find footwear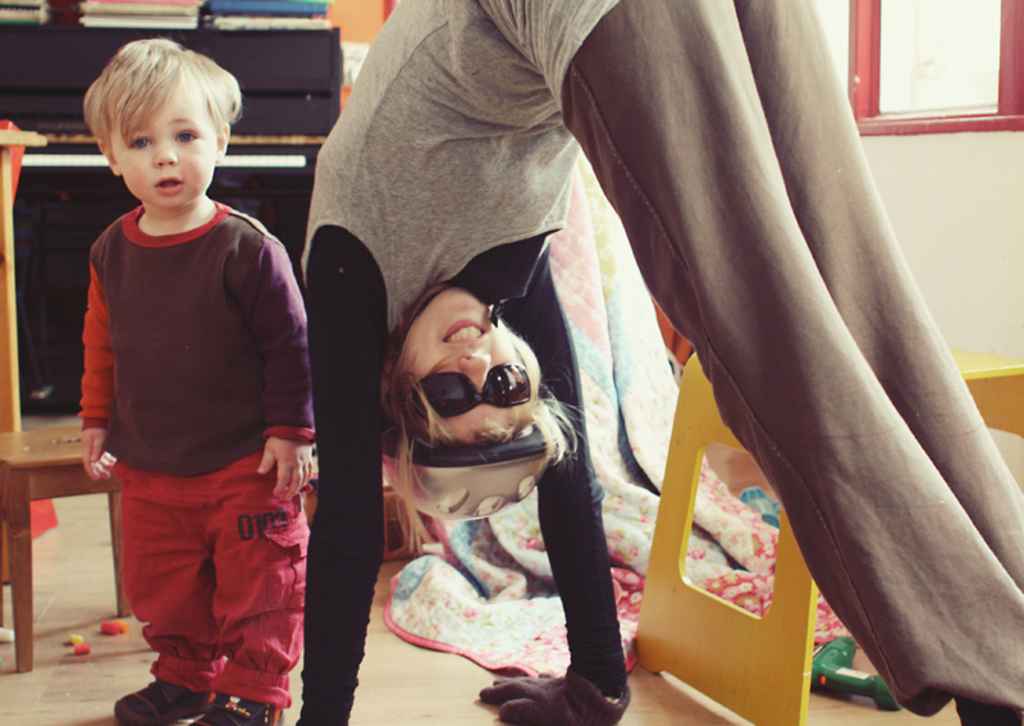
{"left": 198, "top": 691, "right": 280, "bottom": 725}
